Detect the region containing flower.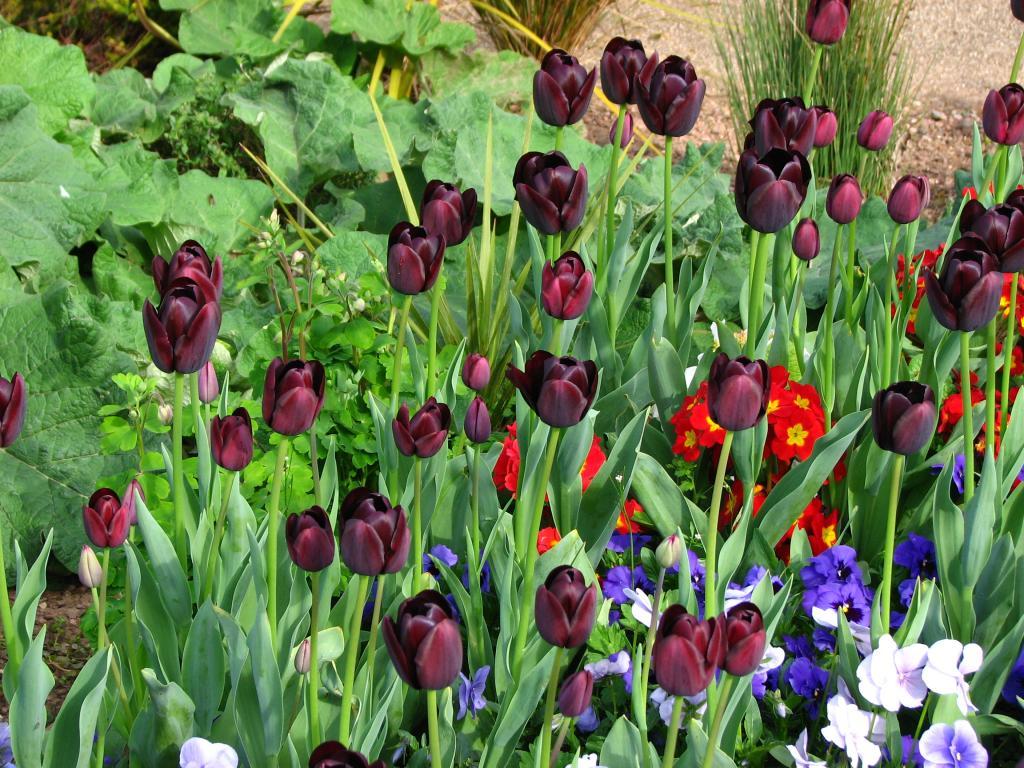
804 109 839 145.
